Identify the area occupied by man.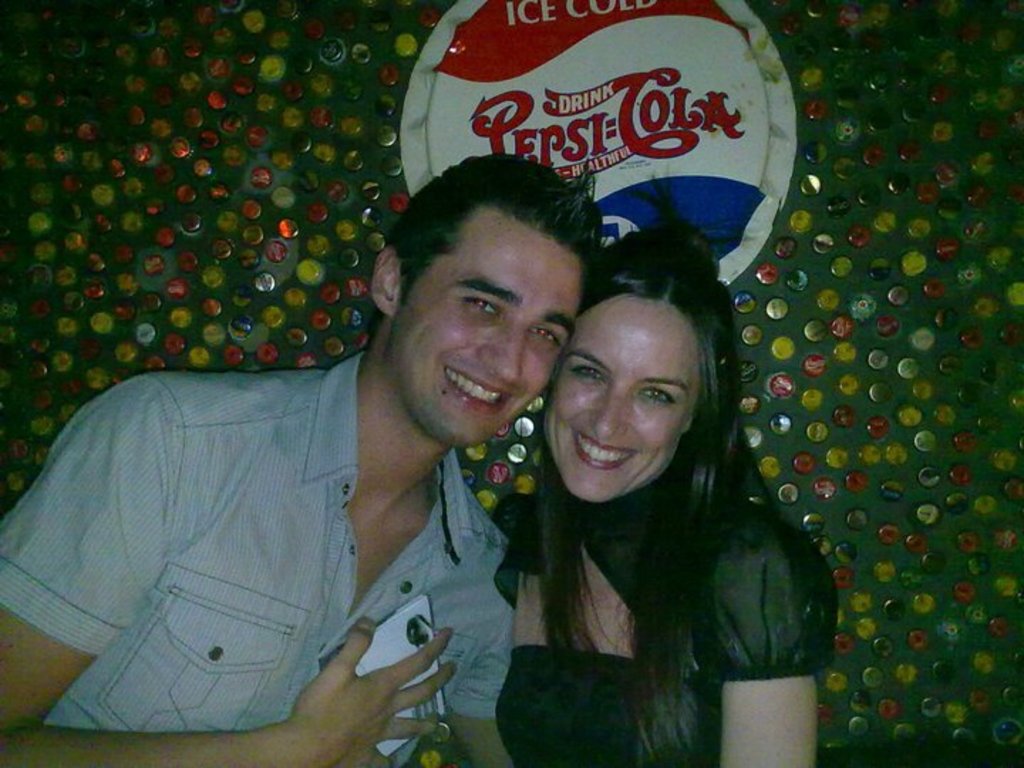
Area: <bbox>33, 166, 609, 757</bbox>.
